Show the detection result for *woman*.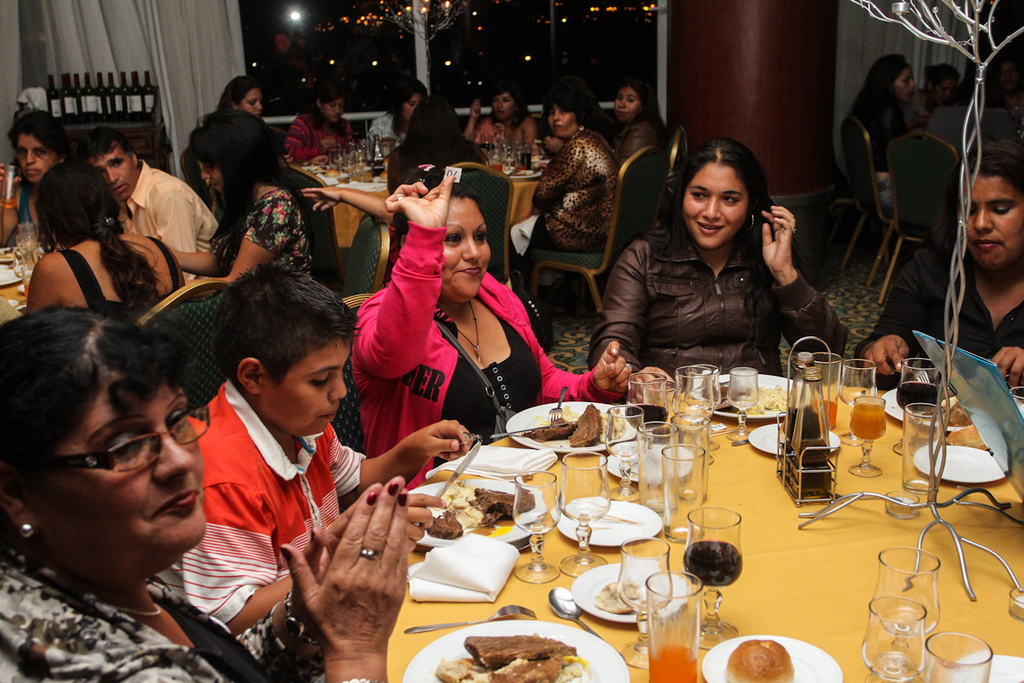
BBox(464, 82, 535, 160).
